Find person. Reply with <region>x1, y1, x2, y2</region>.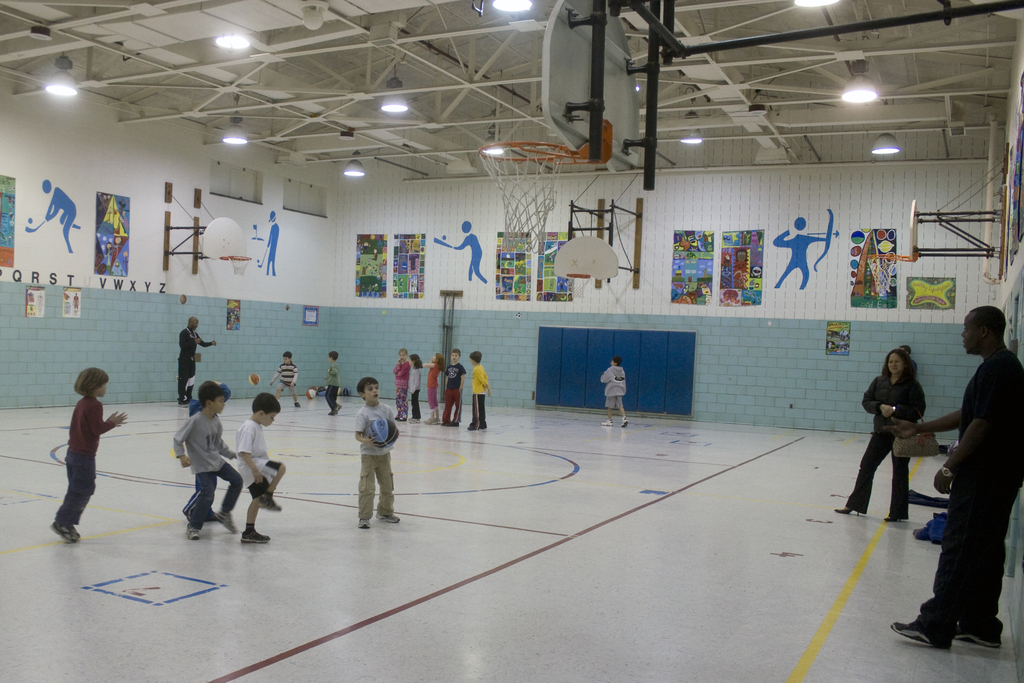
<region>180, 317, 220, 404</region>.
